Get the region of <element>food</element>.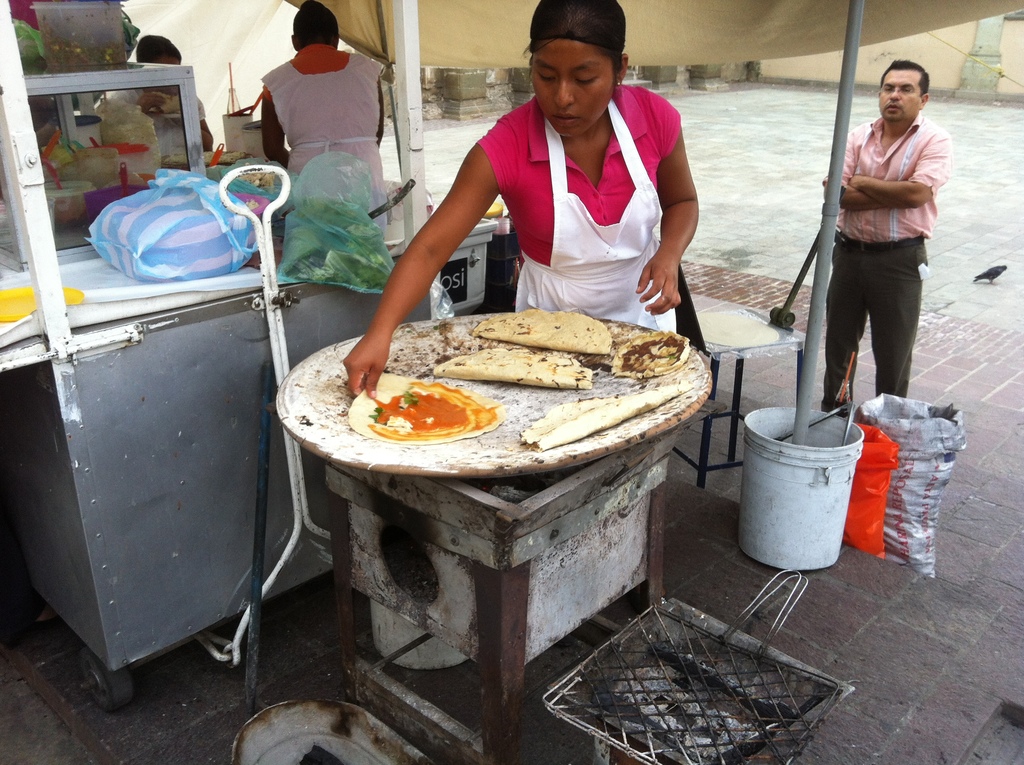
(609,326,692,379).
